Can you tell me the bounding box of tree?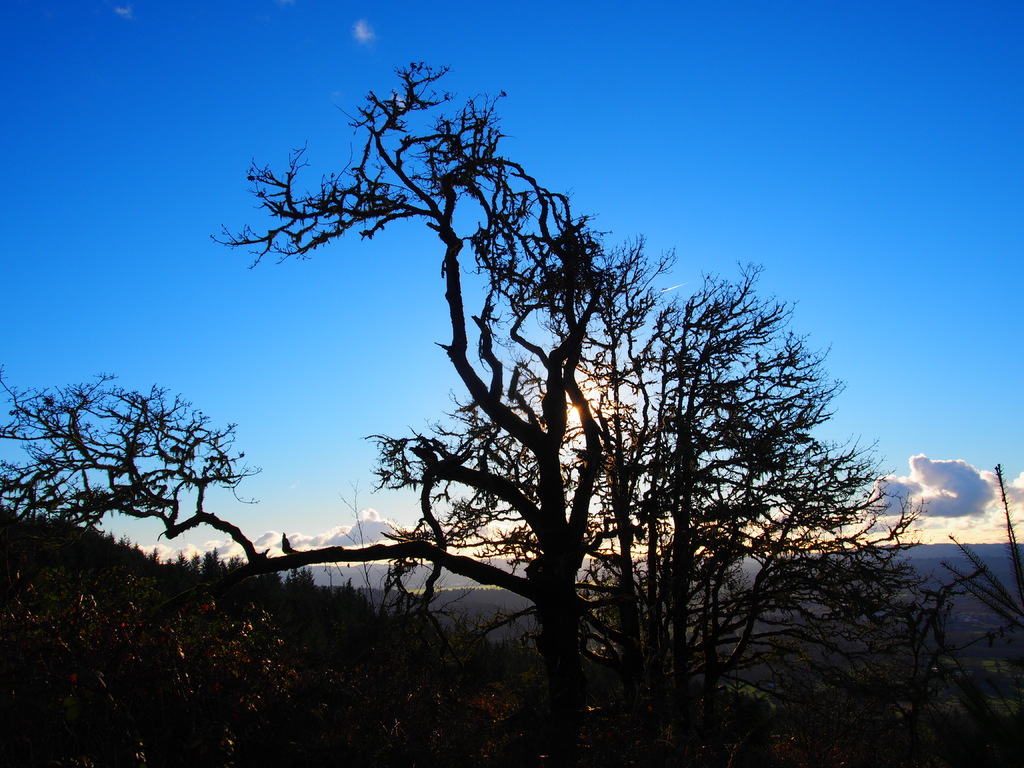
224:554:253:593.
